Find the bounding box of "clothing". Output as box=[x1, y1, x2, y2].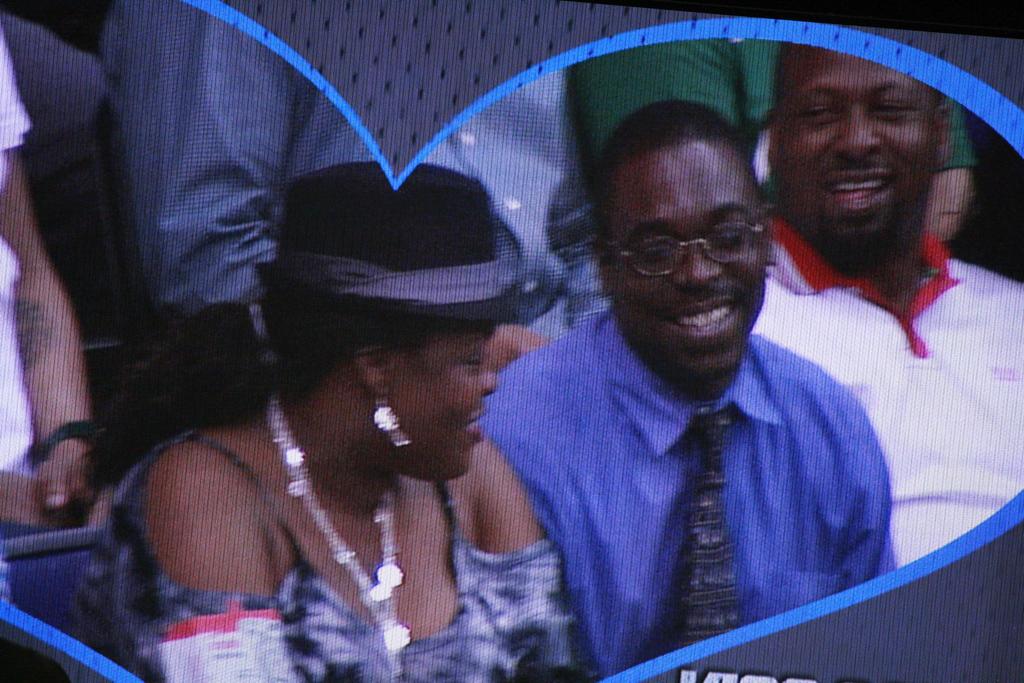
box=[567, 37, 975, 215].
